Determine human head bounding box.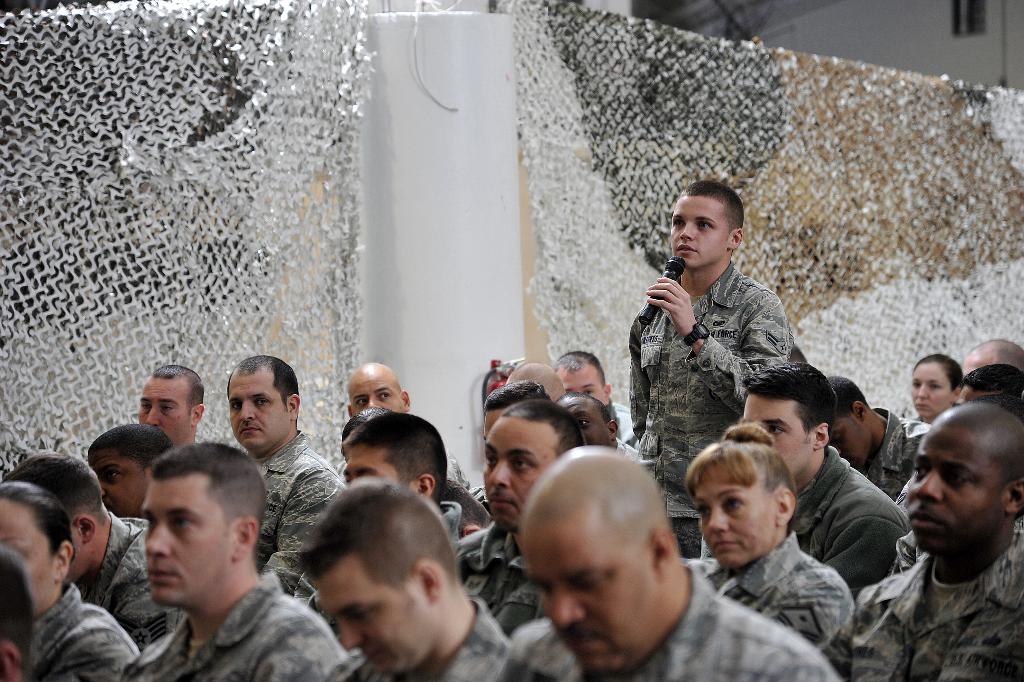
Determined: <box>117,446,250,627</box>.
